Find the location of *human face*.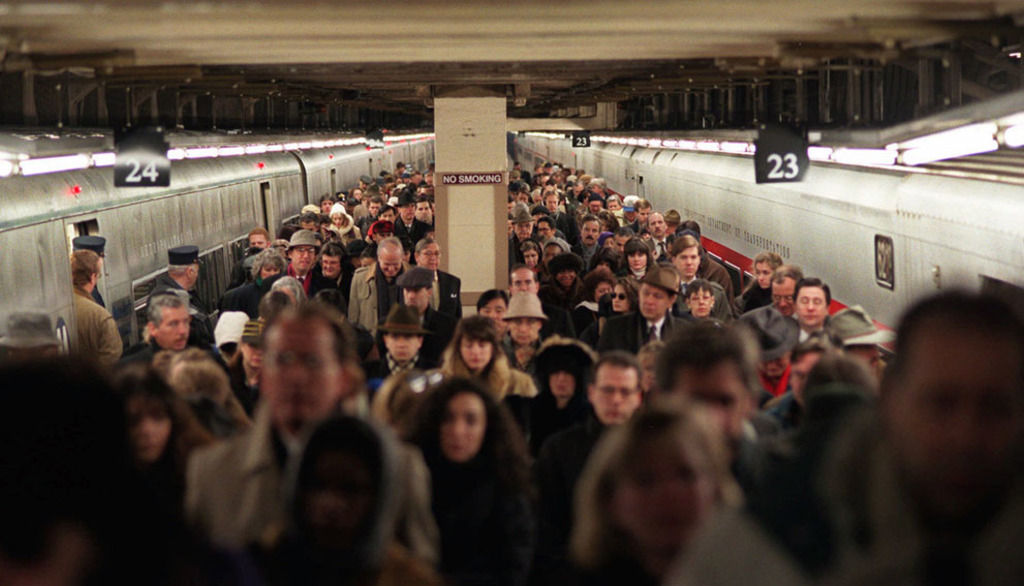
Location: Rect(541, 242, 559, 266).
